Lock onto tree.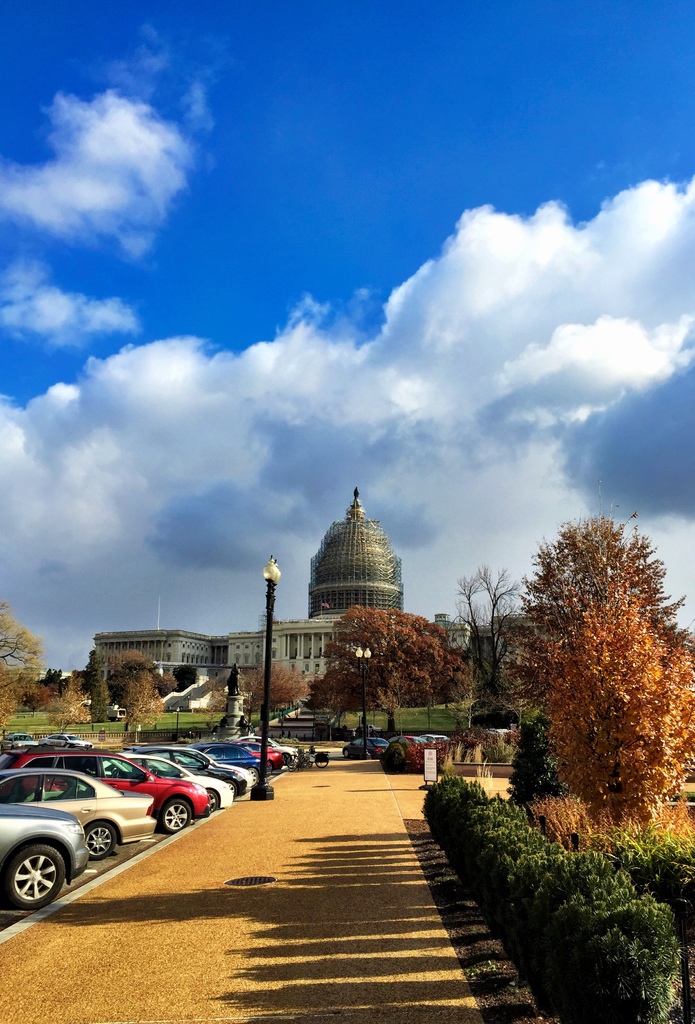
Locked: [left=333, top=592, right=448, bottom=711].
